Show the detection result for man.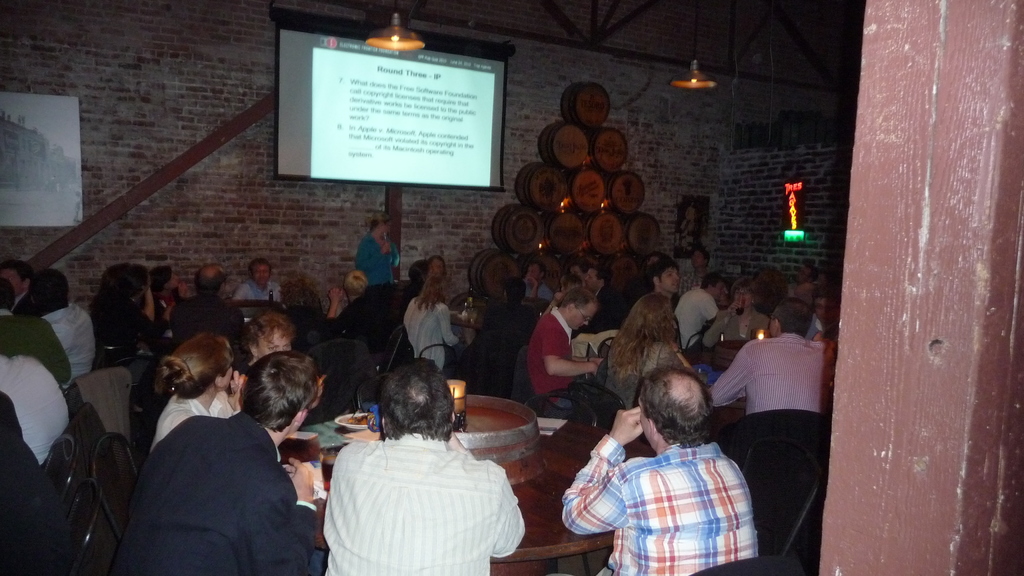
box=[790, 261, 817, 286].
